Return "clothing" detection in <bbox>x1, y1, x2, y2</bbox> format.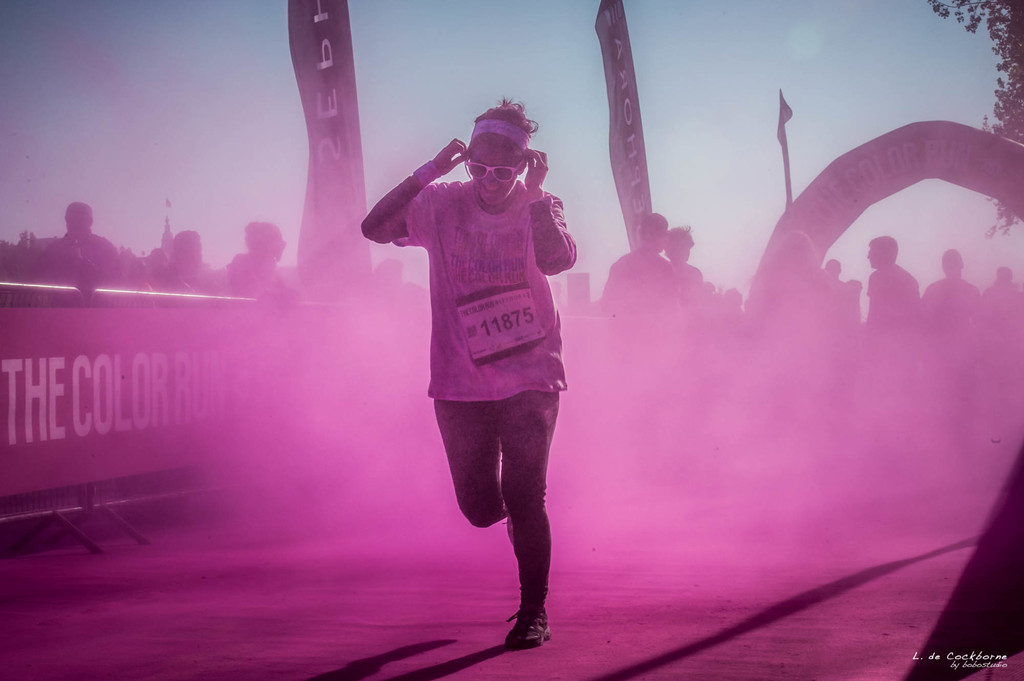
<bbox>591, 246, 663, 463</bbox>.
